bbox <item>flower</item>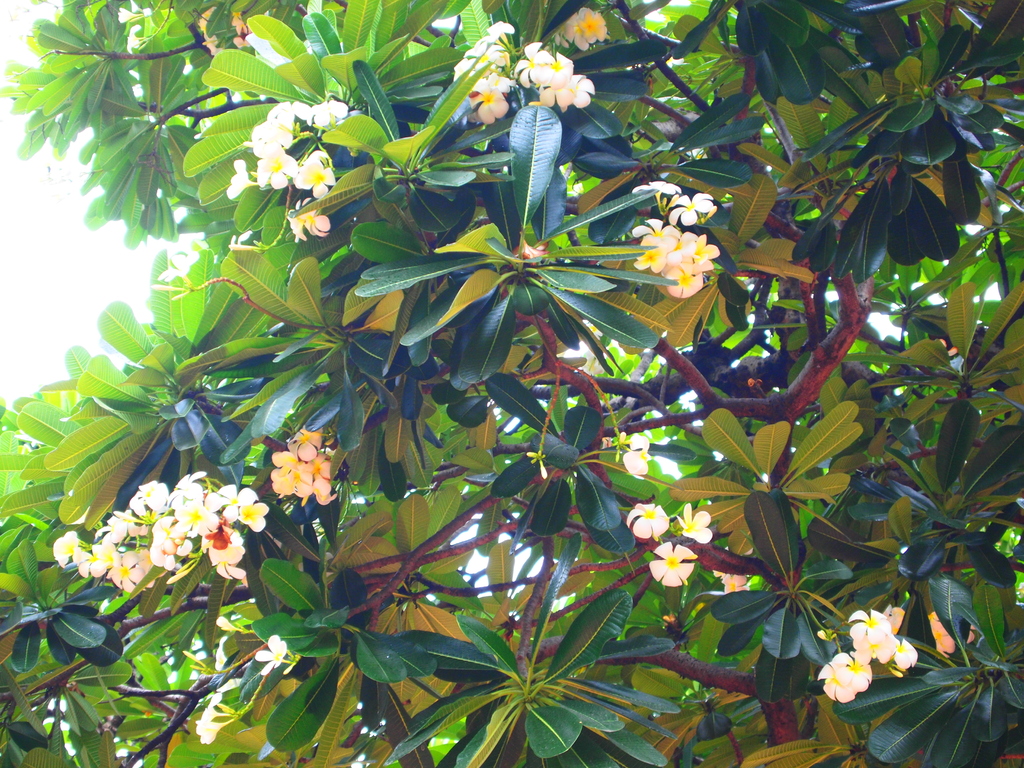
bbox(620, 428, 659, 481)
